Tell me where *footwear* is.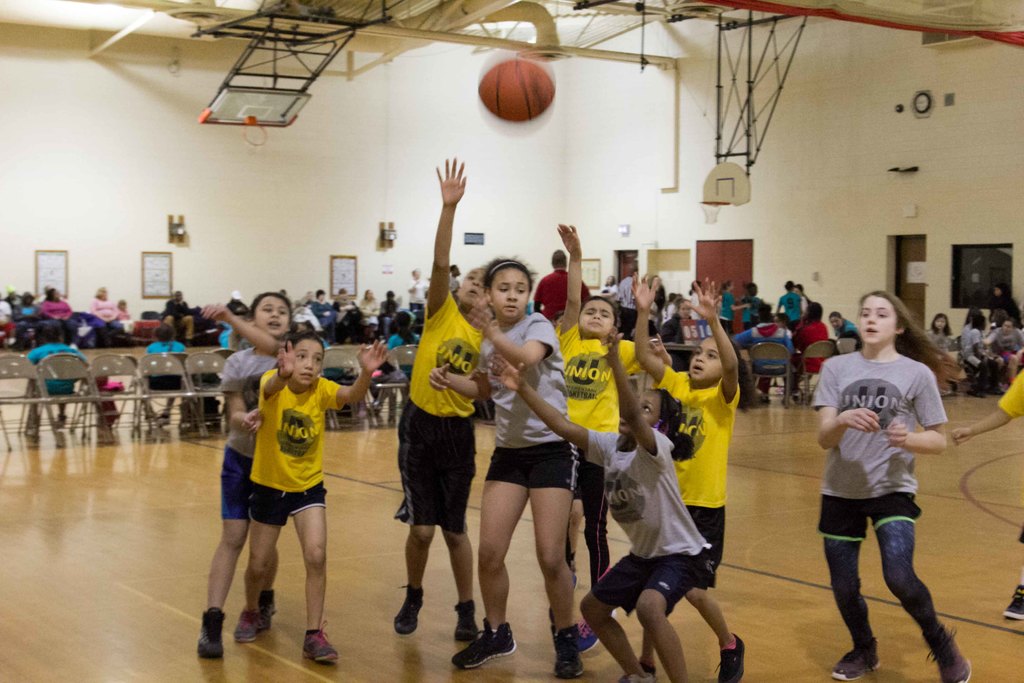
*footwear* is at [left=964, top=388, right=988, bottom=400].
